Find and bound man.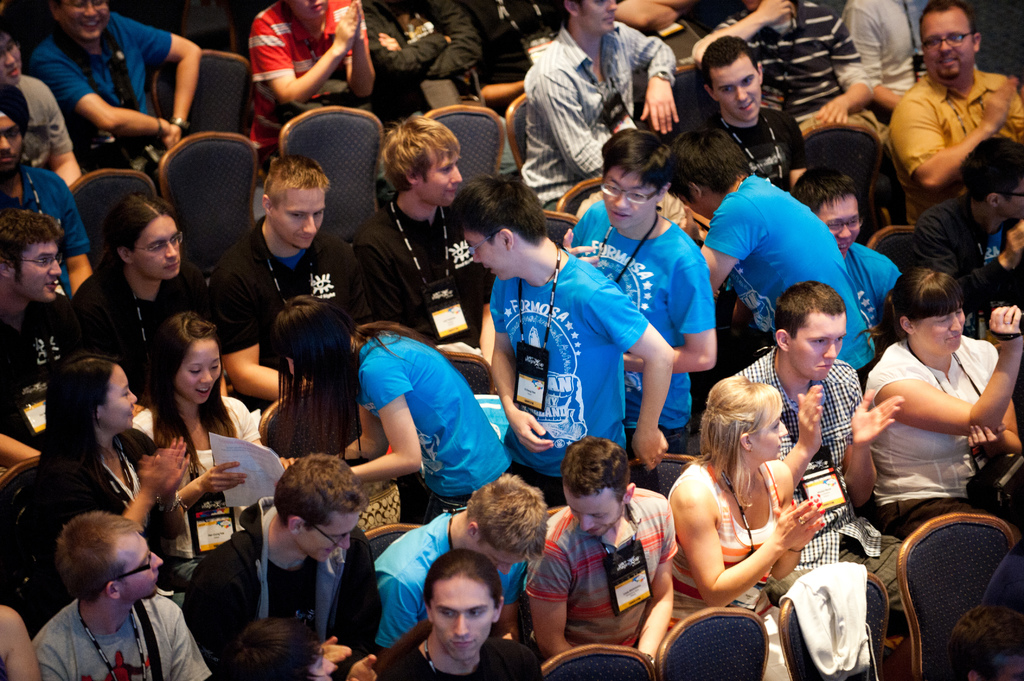
Bound: (353, 102, 512, 342).
